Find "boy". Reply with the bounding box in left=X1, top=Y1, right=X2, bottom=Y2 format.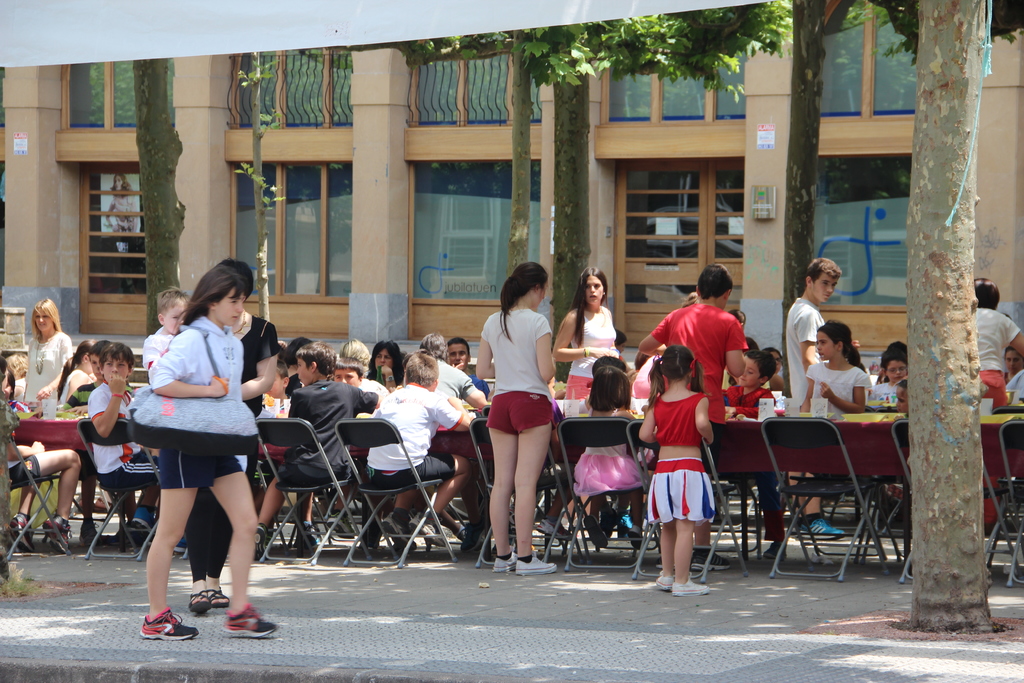
left=412, top=334, right=484, bottom=405.
